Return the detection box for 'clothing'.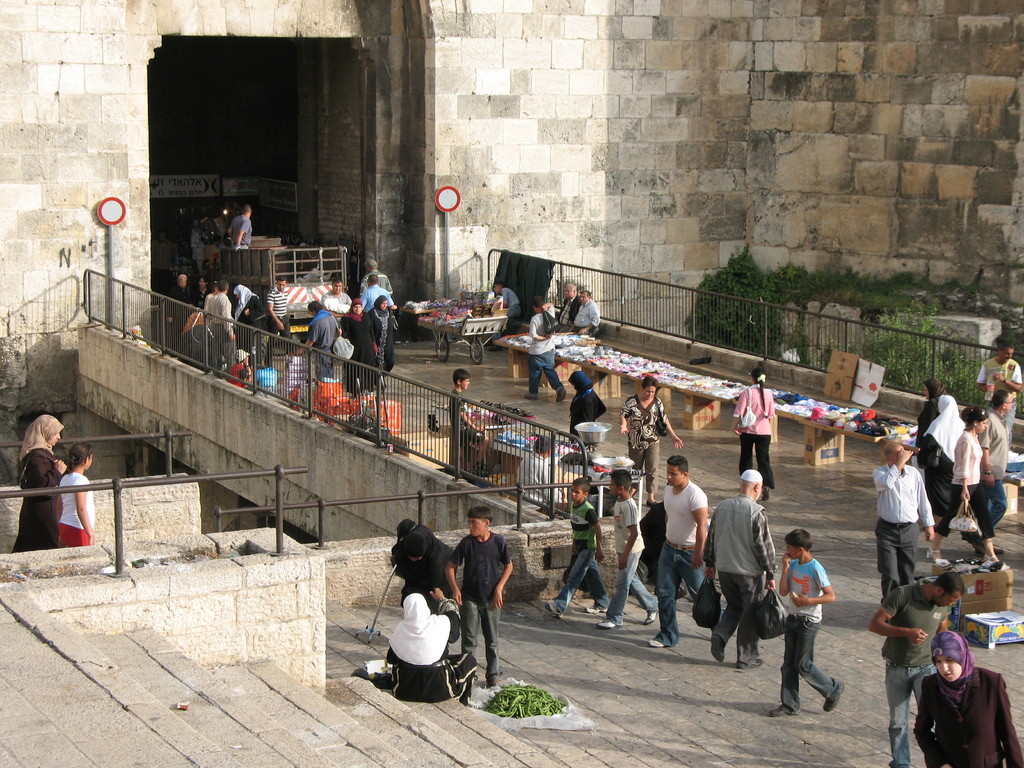
[x1=619, y1=395, x2=674, y2=495].
